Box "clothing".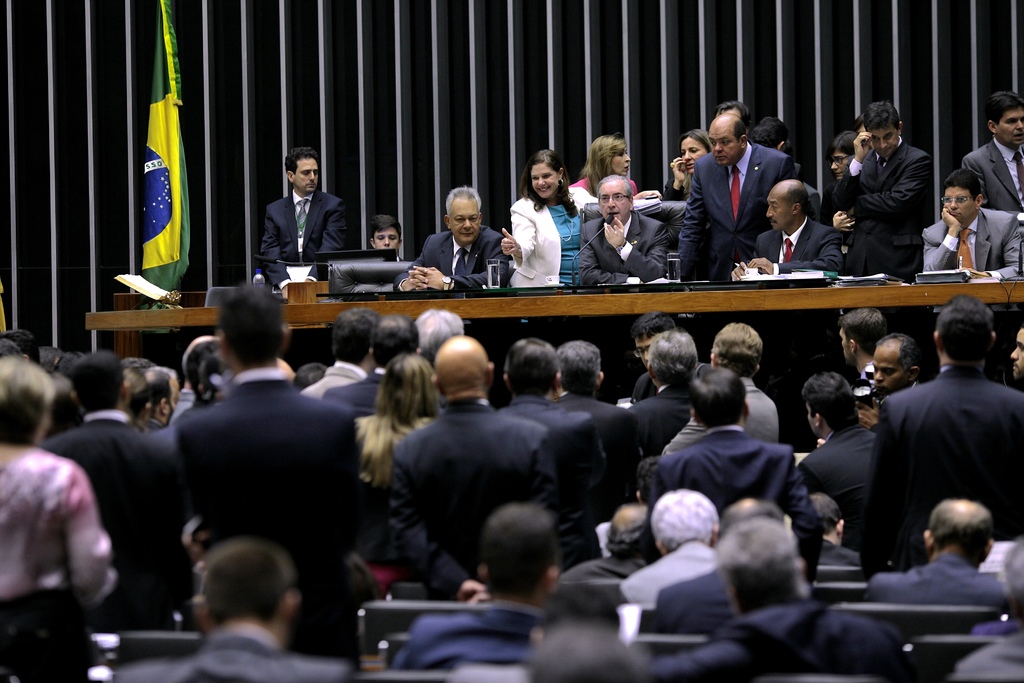
(46, 407, 192, 625).
